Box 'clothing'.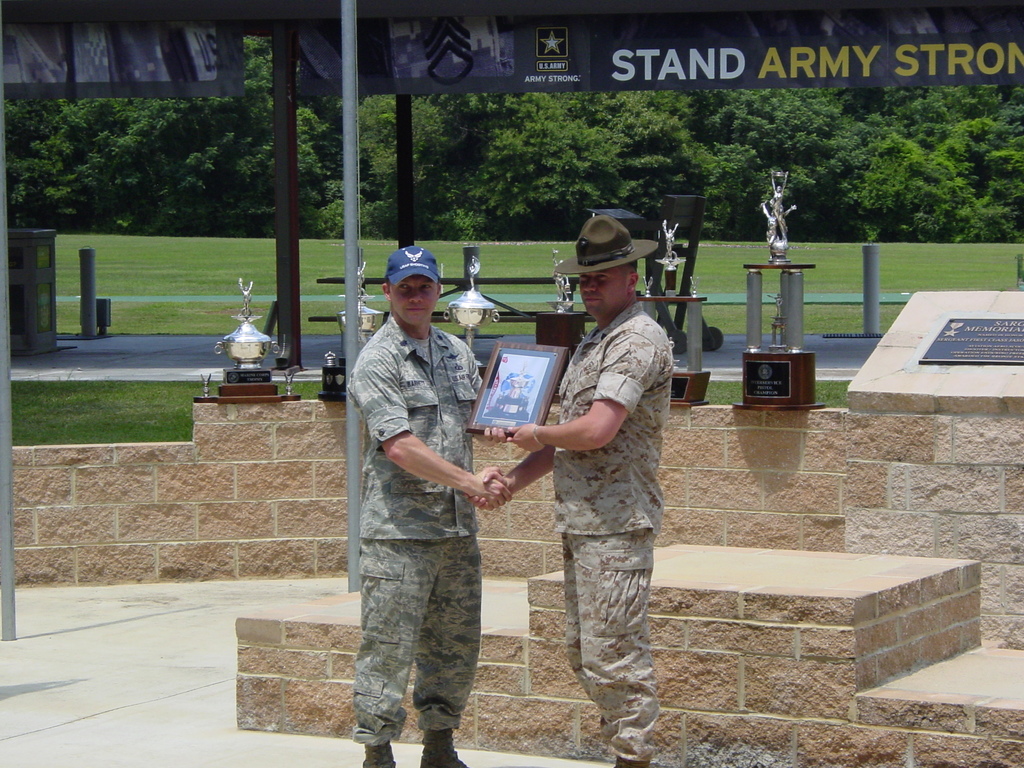
region(505, 255, 673, 730).
